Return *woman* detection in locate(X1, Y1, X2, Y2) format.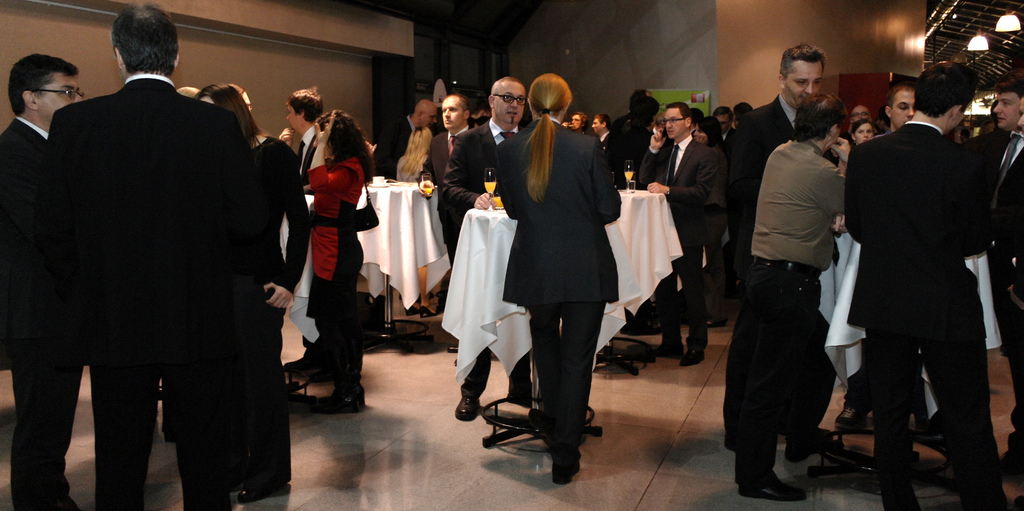
locate(396, 128, 435, 318).
